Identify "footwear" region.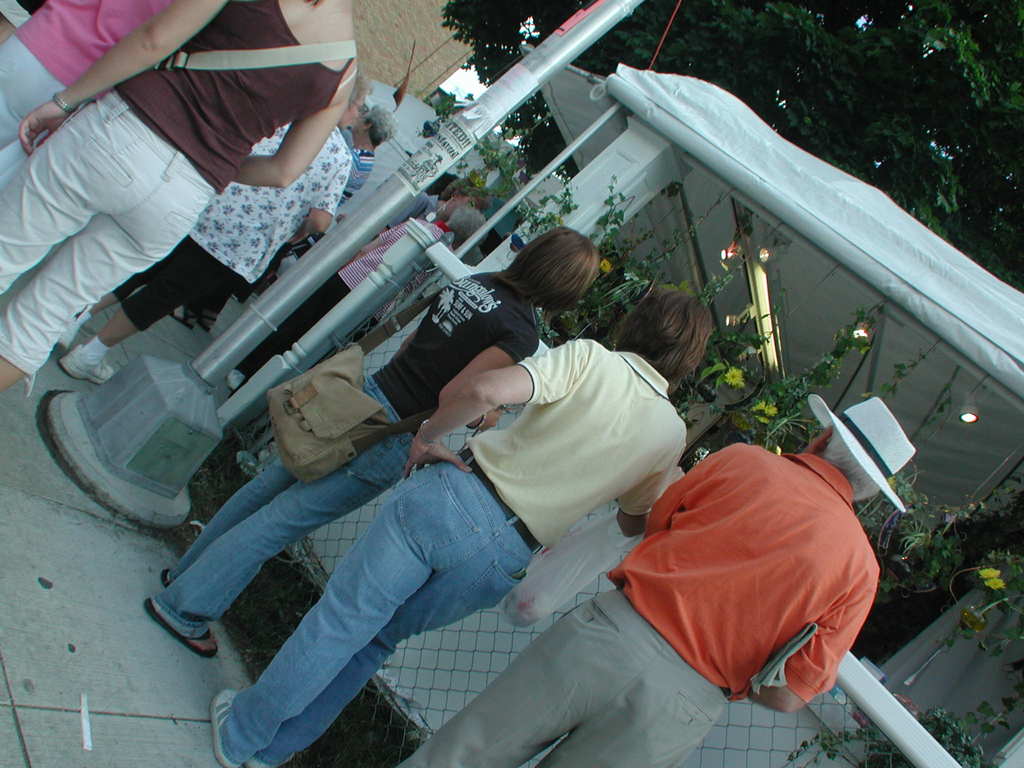
Region: (163, 570, 176, 580).
